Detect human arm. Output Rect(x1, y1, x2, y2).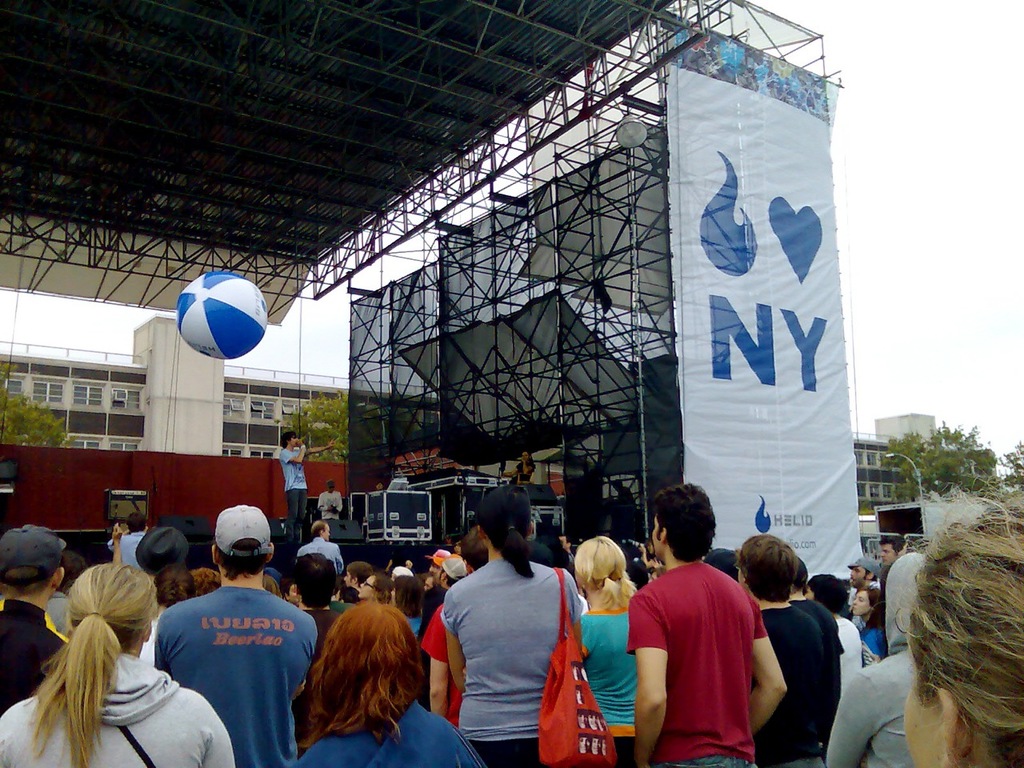
Rect(302, 438, 338, 452).
